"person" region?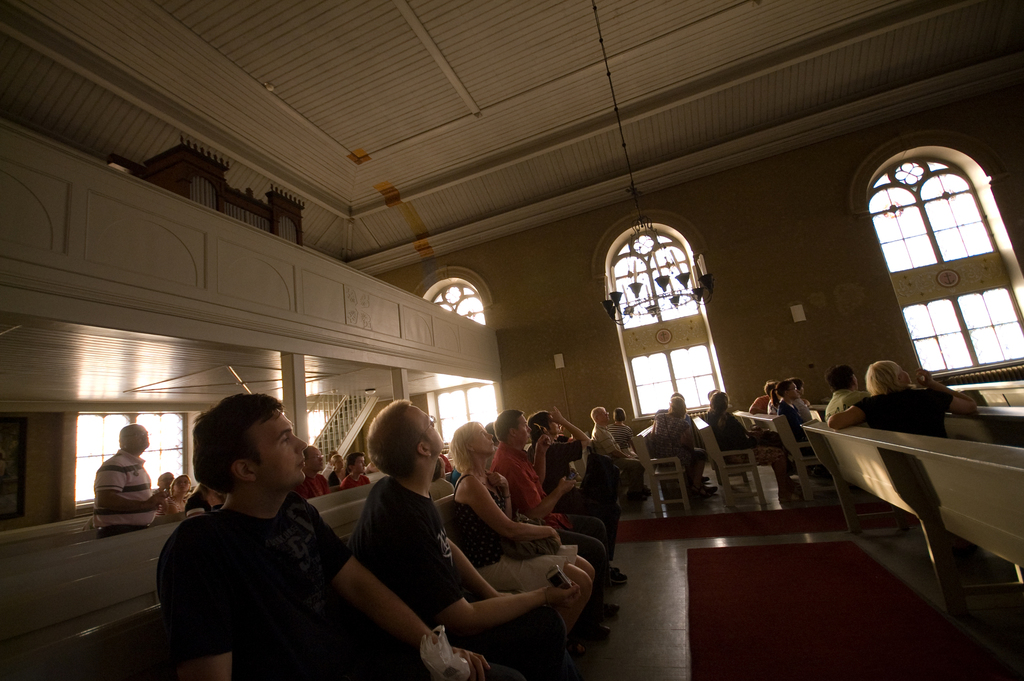
824/364/874/426
